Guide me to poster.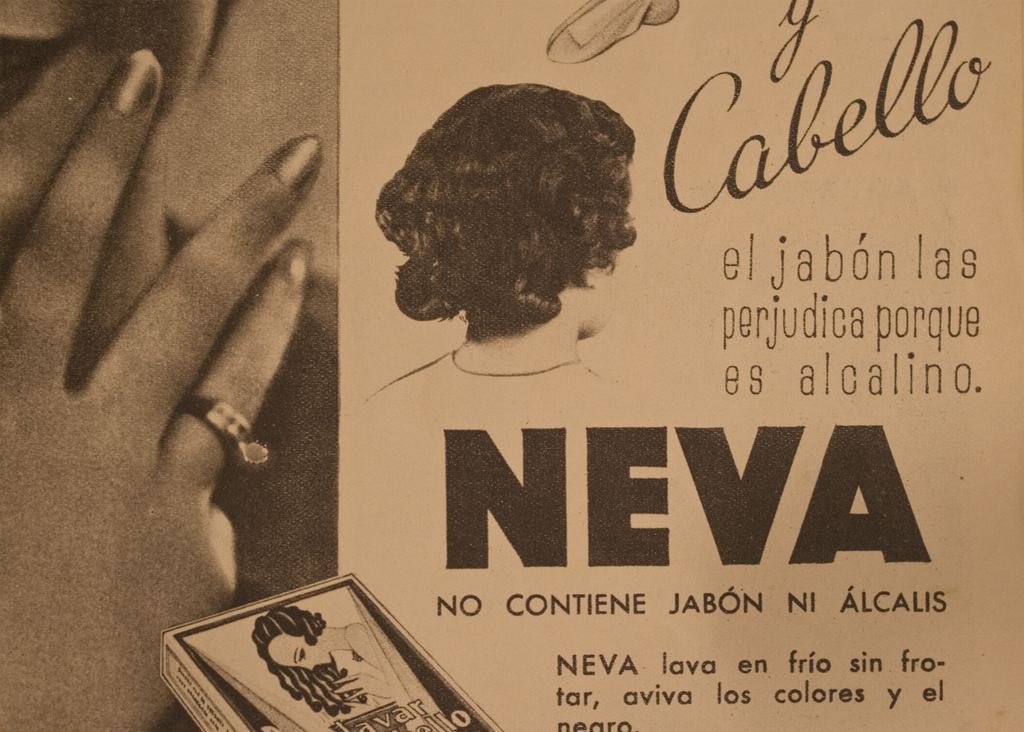
Guidance: {"left": 0, "top": 0, "right": 1023, "bottom": 731}.
